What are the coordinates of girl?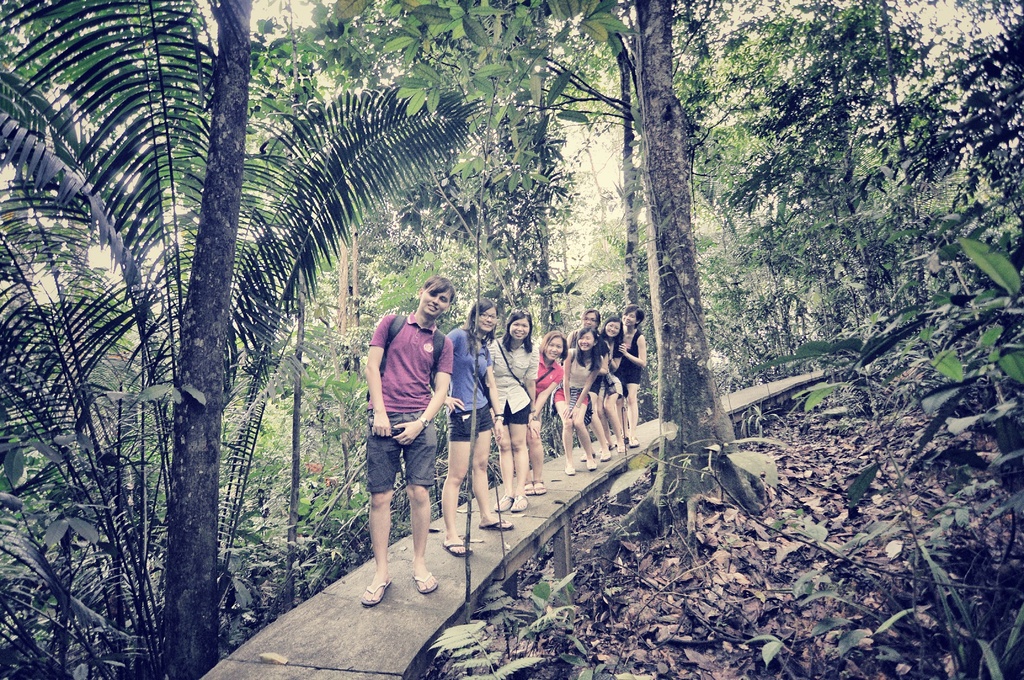
[left=484, top=307, right=538, bottom=514].
